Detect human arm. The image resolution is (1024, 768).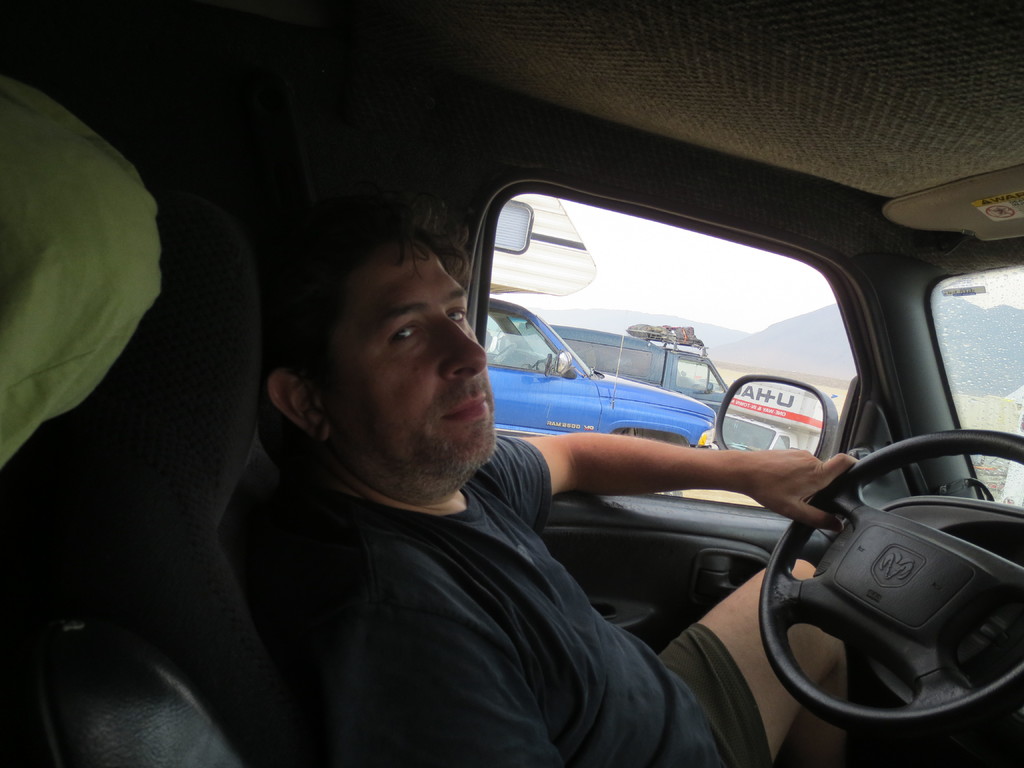
491 431 848 538.
